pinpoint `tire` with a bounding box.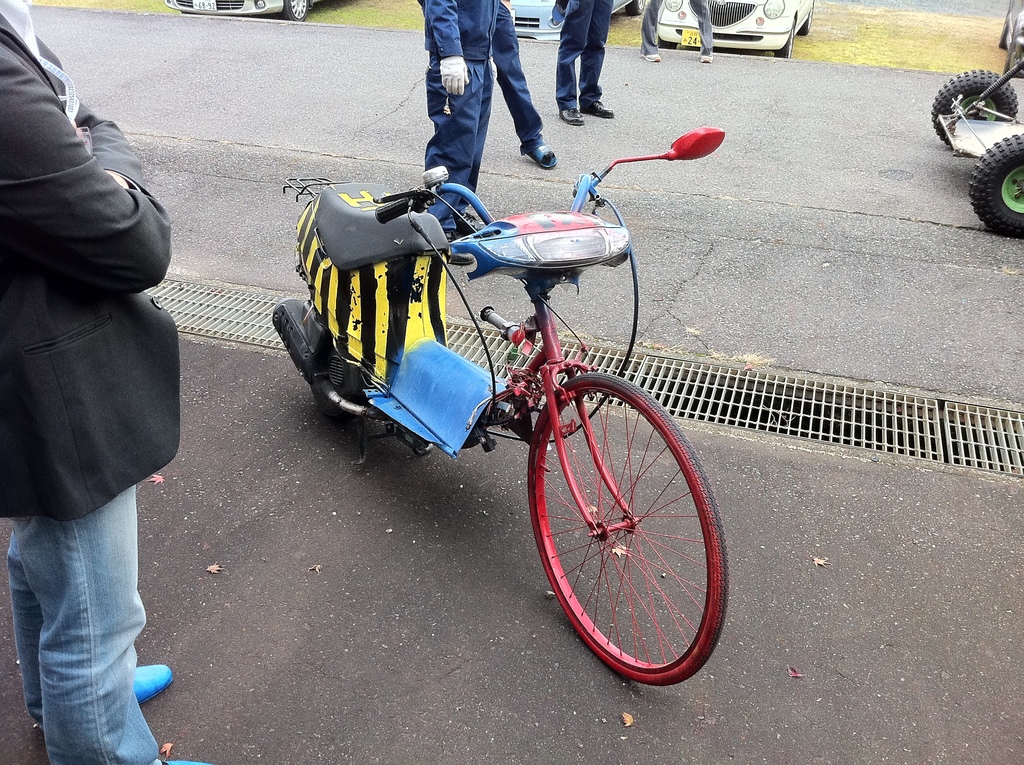
1003:46:1013:74.
